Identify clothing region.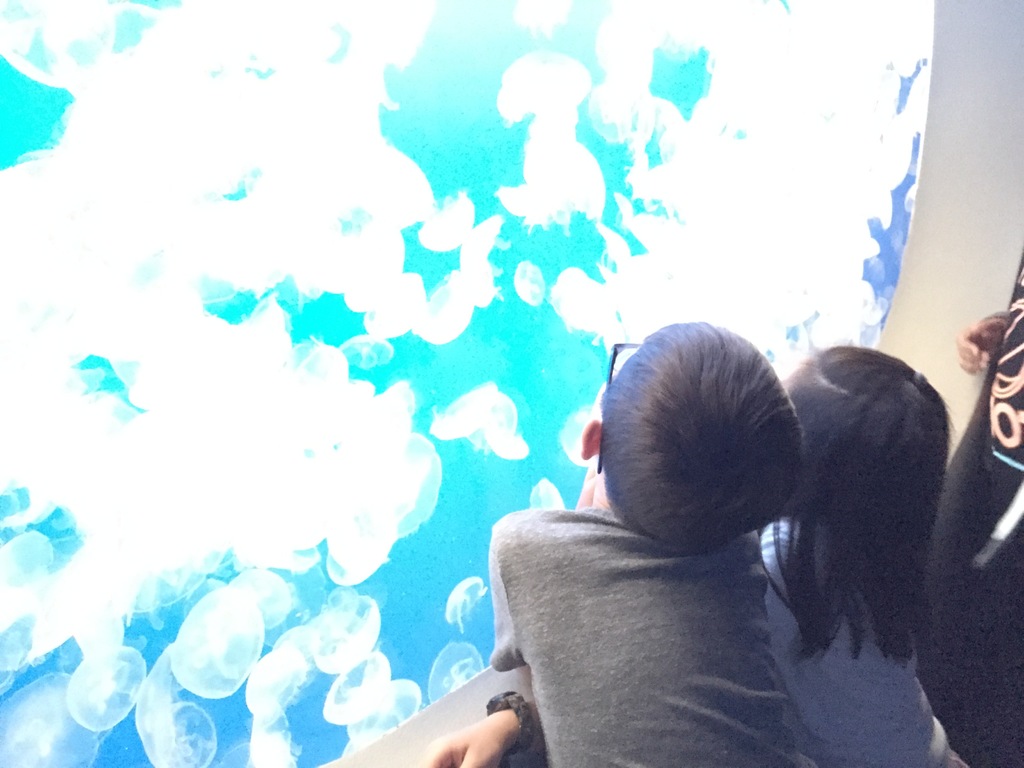
Region: bbox(488, 502, 832, 767).
